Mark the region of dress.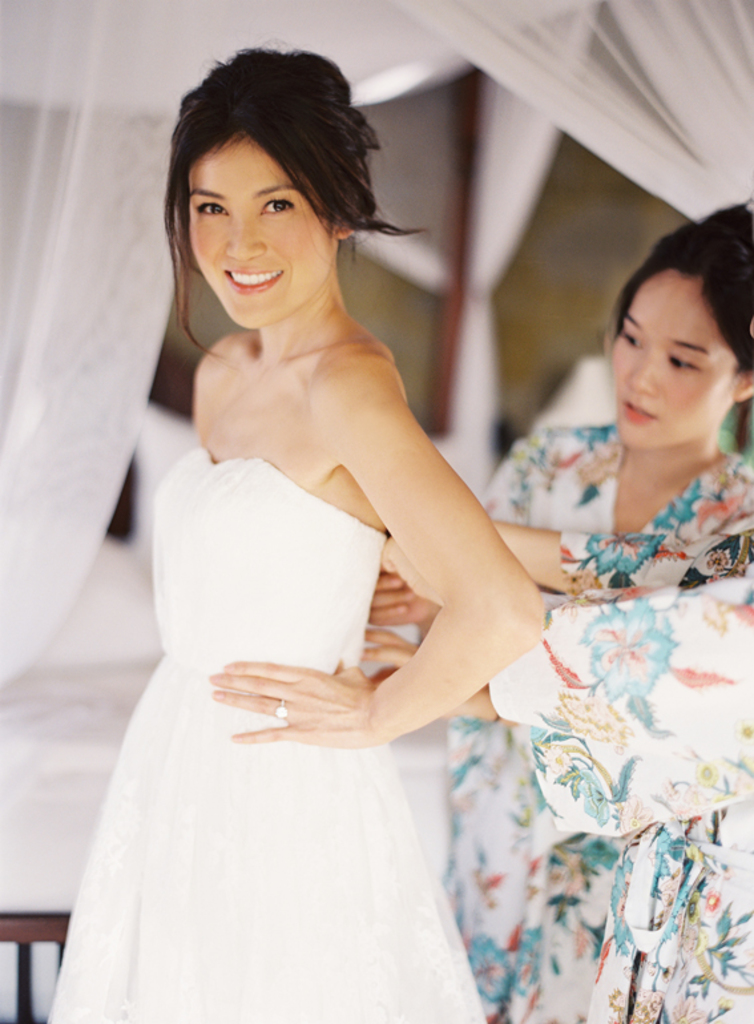
Region: 493,532,753,1023.
